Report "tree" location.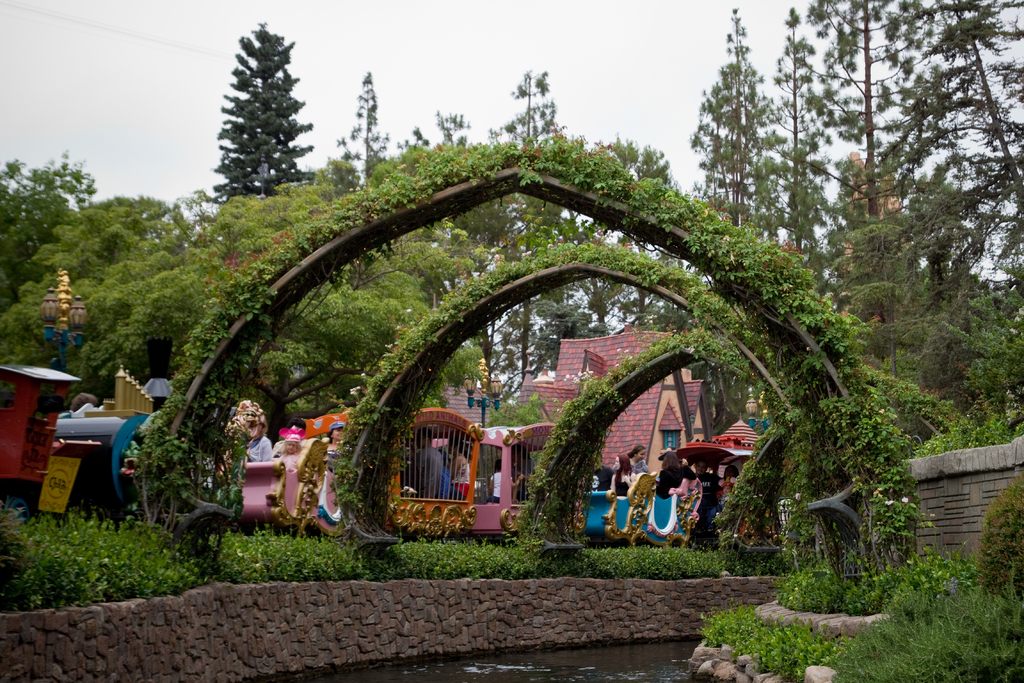
Report: (x1=691, y1=6, x2=774, y2=229).
